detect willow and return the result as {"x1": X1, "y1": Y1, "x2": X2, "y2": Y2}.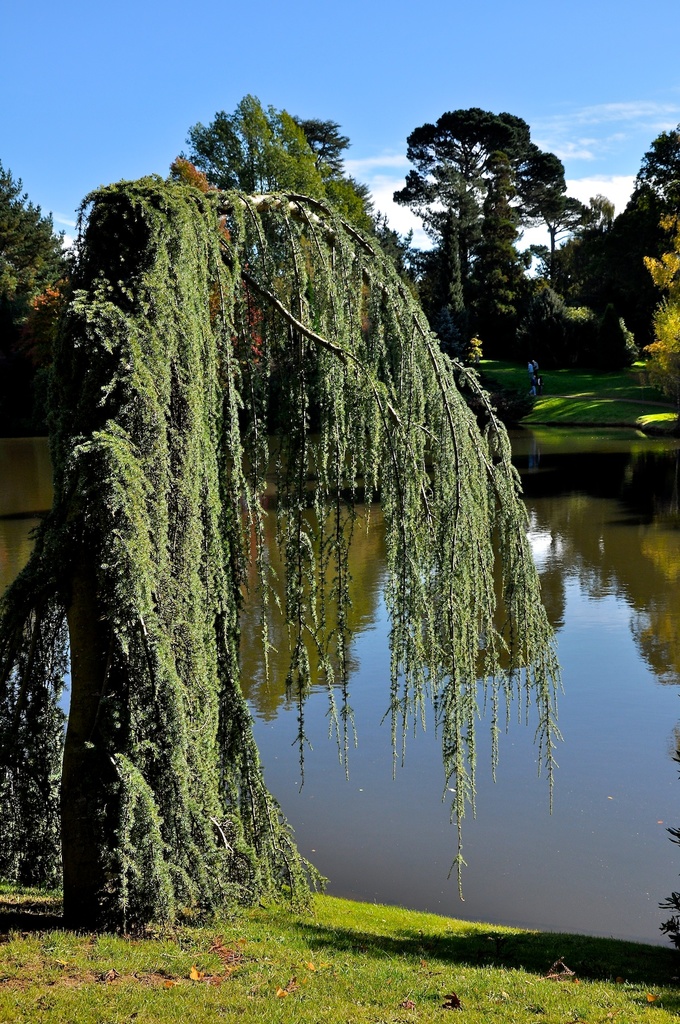
{"x1": 152, "y1": 88, "x2": 348, "y2": 200}.
